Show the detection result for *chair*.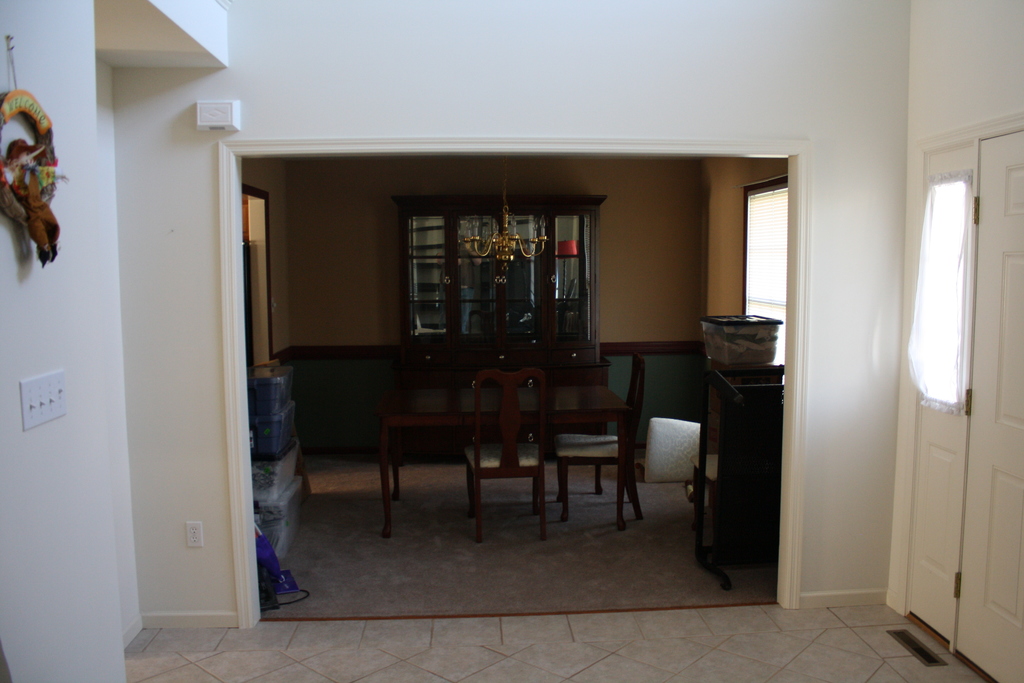
(left=465, top=368, right=550, bottom=545).
